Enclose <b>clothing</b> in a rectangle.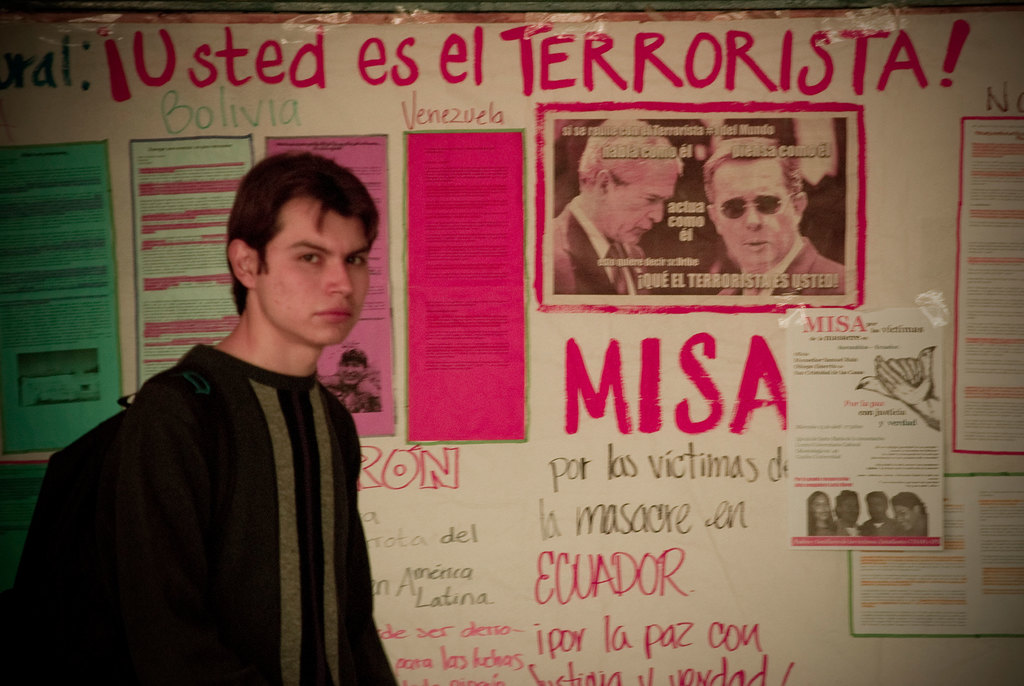
x1=35, y1=338, x2=402, y2=685.
